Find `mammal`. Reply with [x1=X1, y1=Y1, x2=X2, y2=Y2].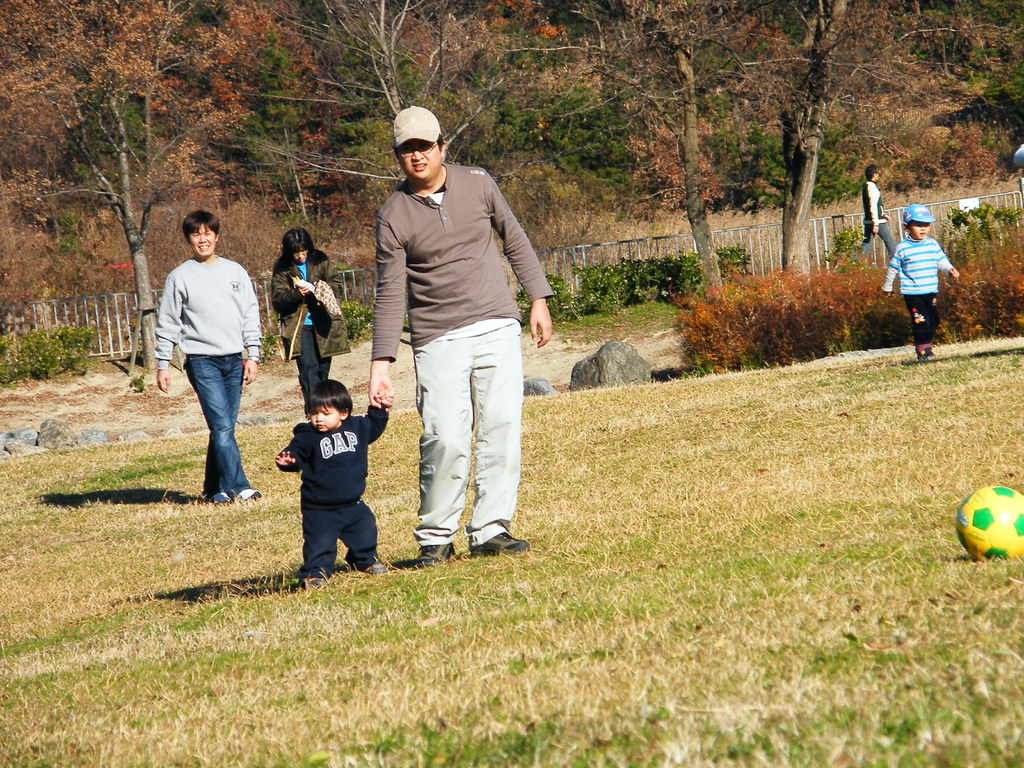
[x1=274, y1=379, x2=390, y2=584].
